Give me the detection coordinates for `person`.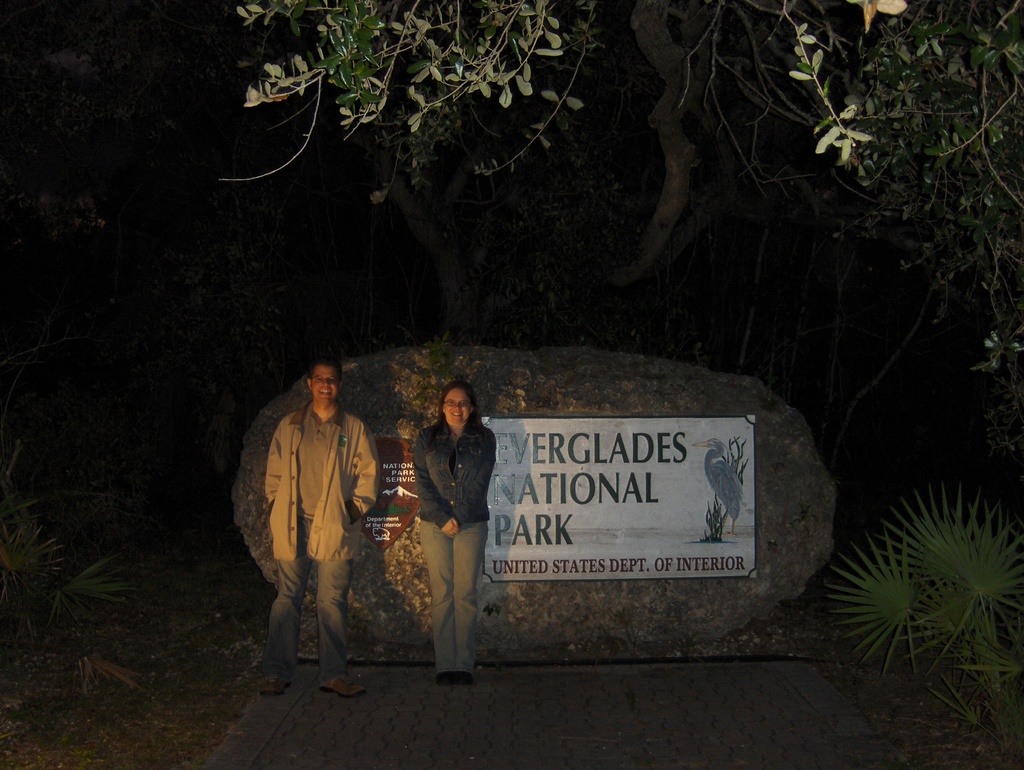
260, 351, 386, 694.
